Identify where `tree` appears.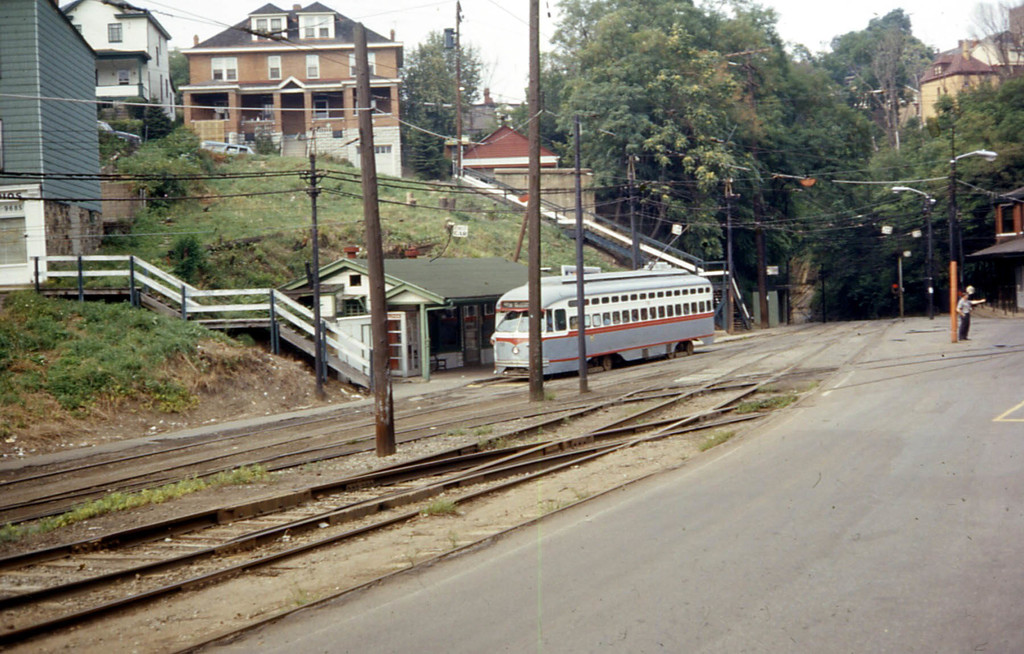
Appears at 86 138 177 210.
